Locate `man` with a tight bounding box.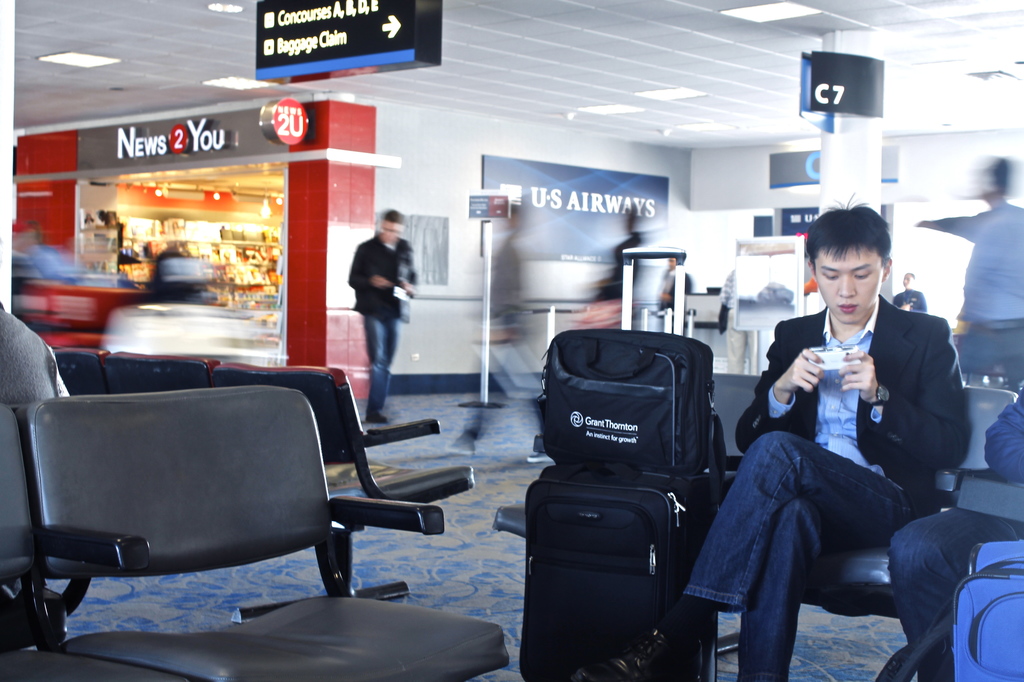
select_region(913, 154, 1023, 399).
